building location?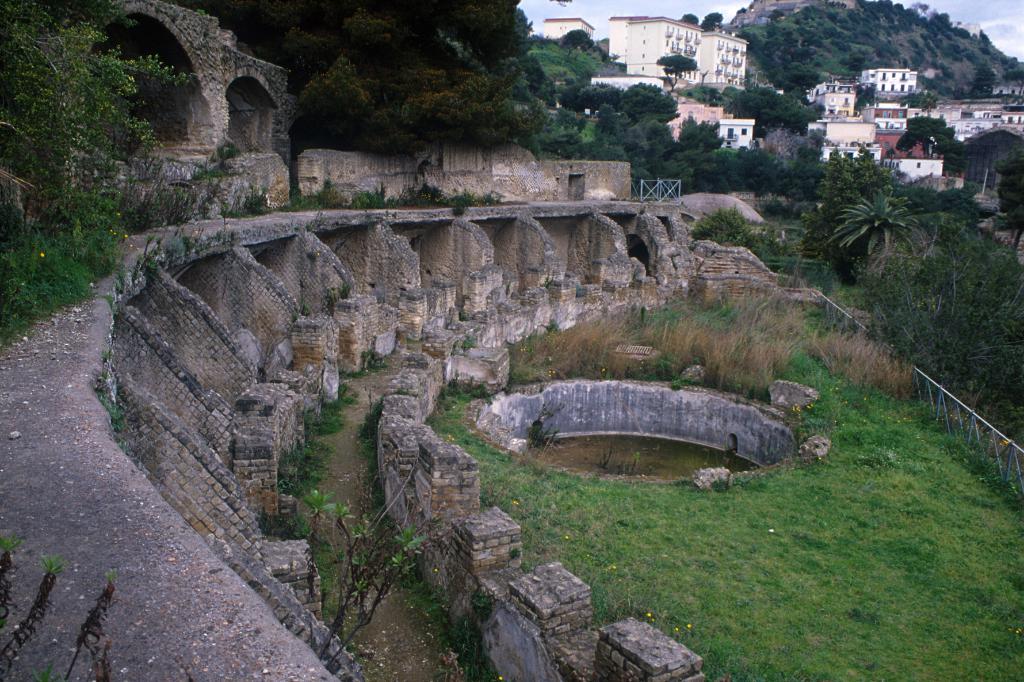
608:14:752:94
